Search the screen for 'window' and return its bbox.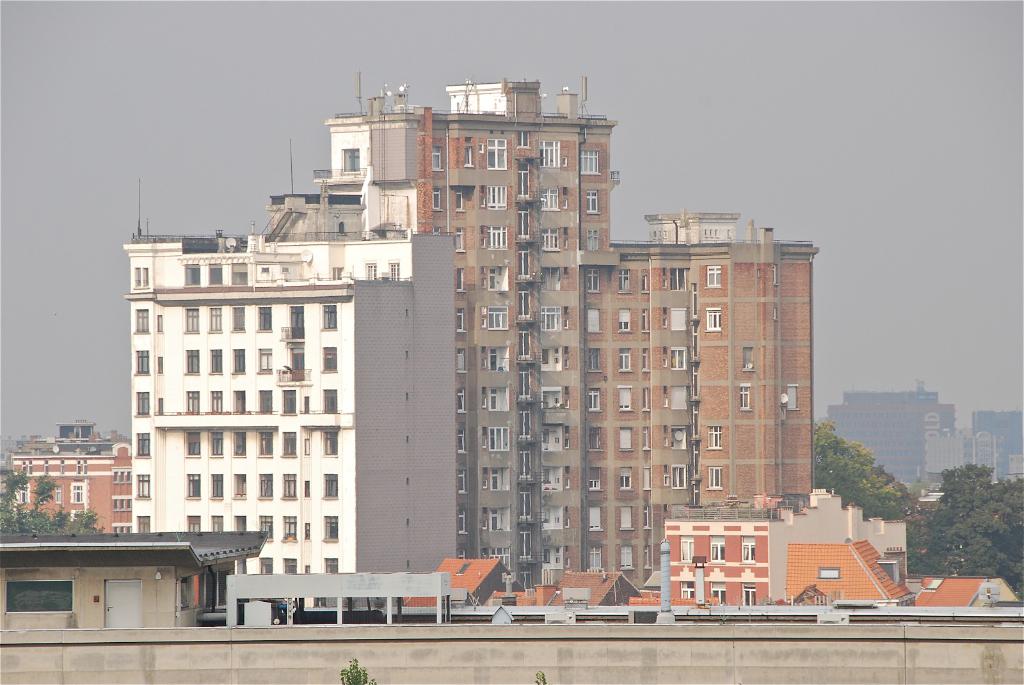
Found: bbox=[70, 486, 89, 504].
